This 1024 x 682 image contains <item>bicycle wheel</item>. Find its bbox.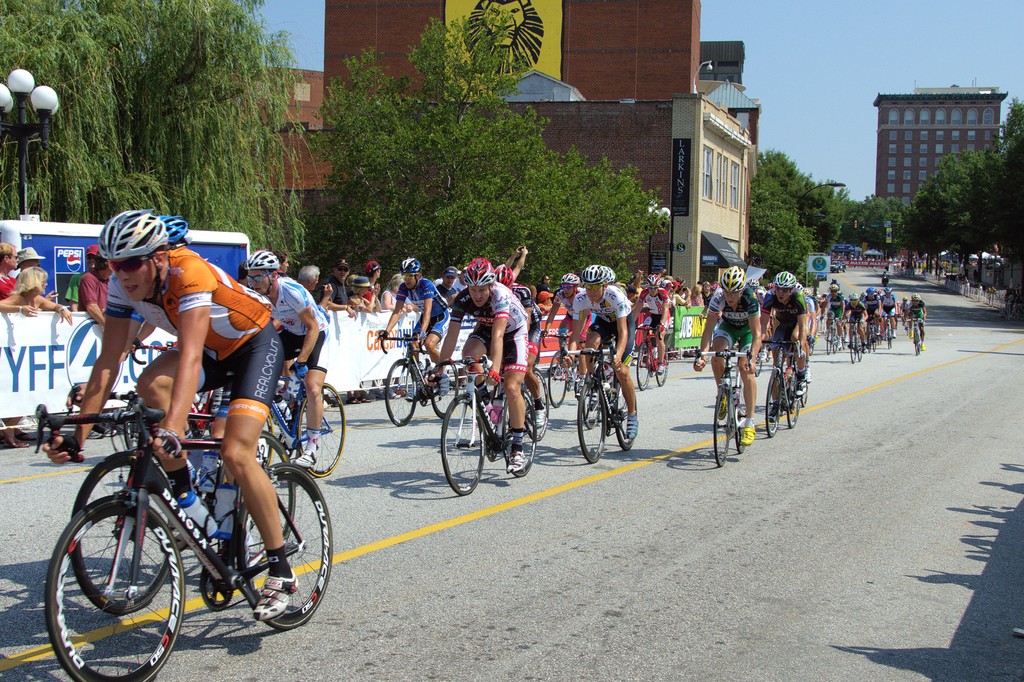
763,364,785,435.
